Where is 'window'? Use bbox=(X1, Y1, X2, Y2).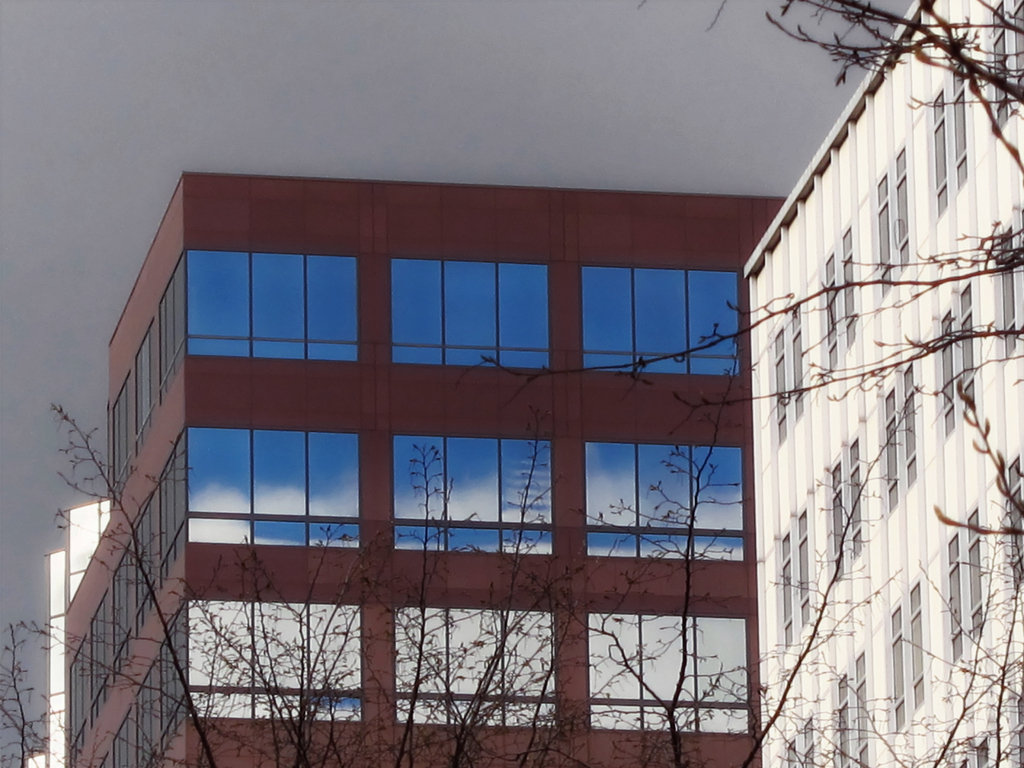
bbox=(822, 219, 858, 371).
